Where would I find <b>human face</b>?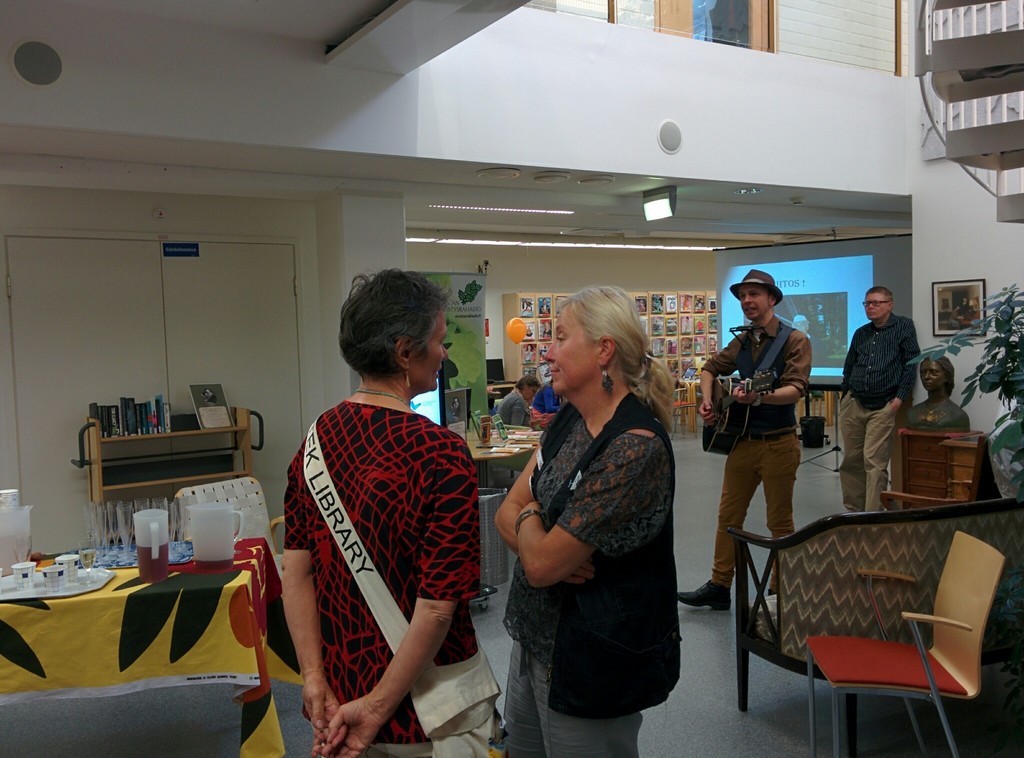
At crop(522, 384, 539, 402).
